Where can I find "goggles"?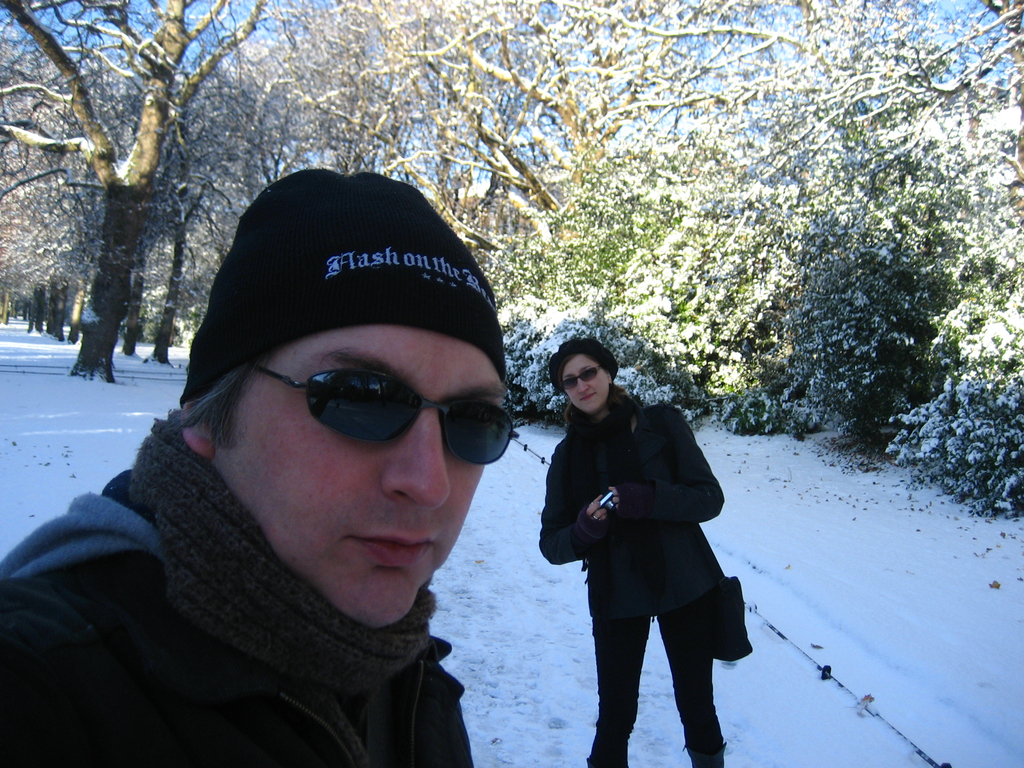
You can find it at <box>554,367,604,390</box>.
